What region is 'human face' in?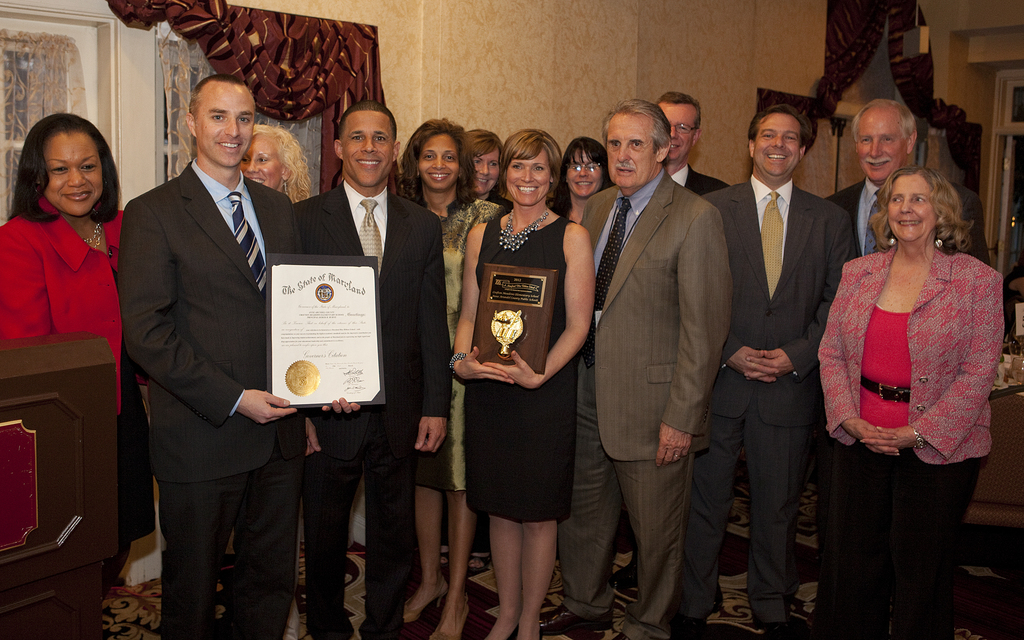
<region>419, 136, 458, 191</region>.
